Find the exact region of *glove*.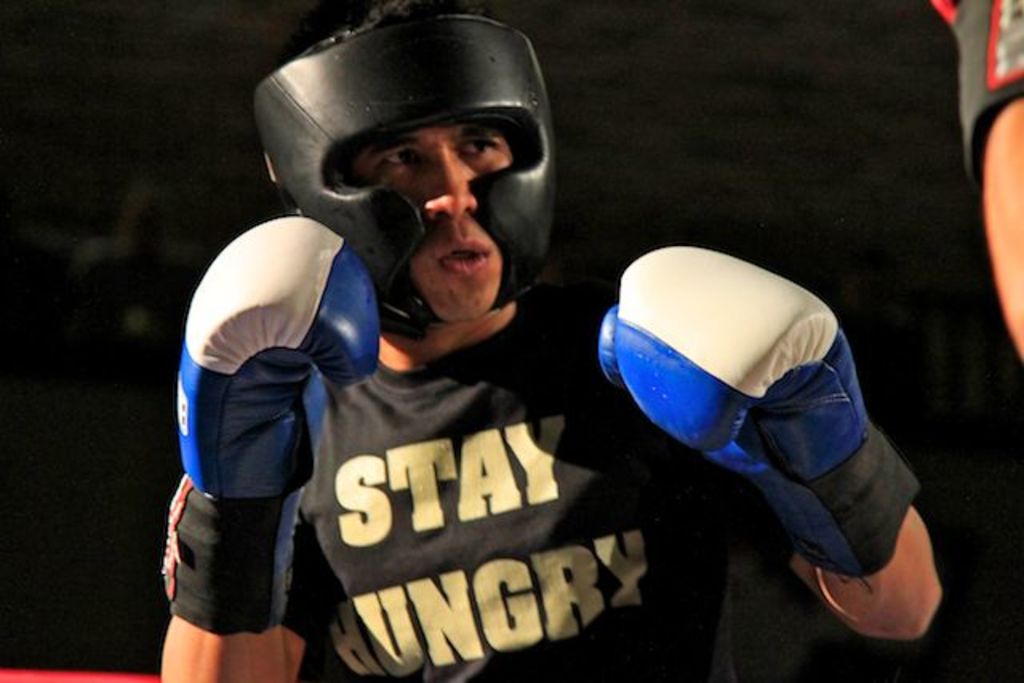
Exact region: [163,214,381,645].
